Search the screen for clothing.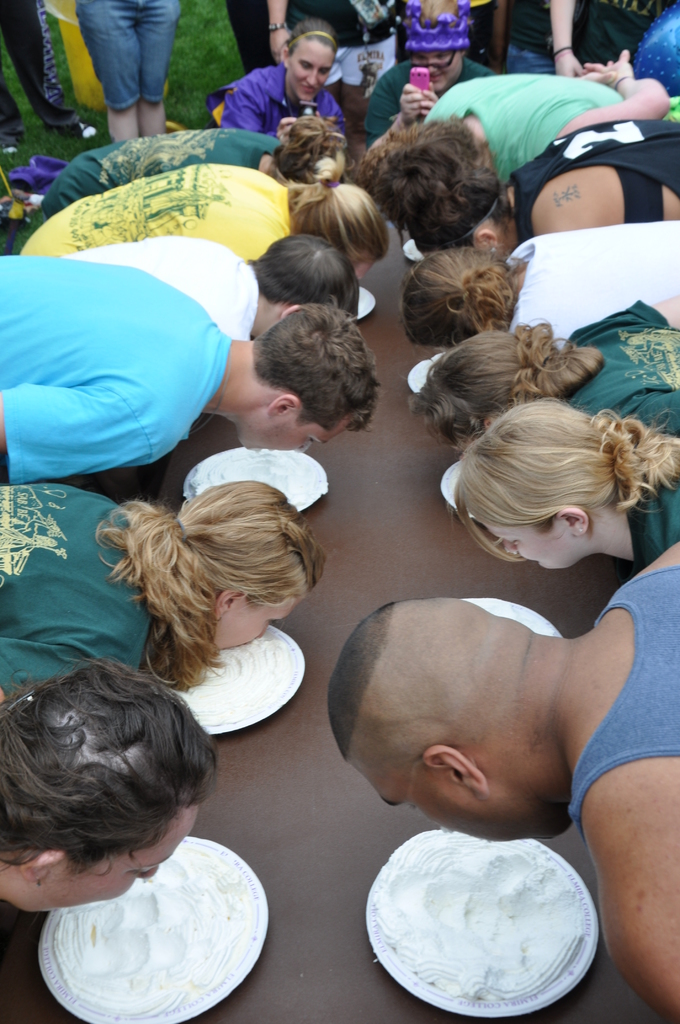
Found at detection(16, 162, 305, 260).
